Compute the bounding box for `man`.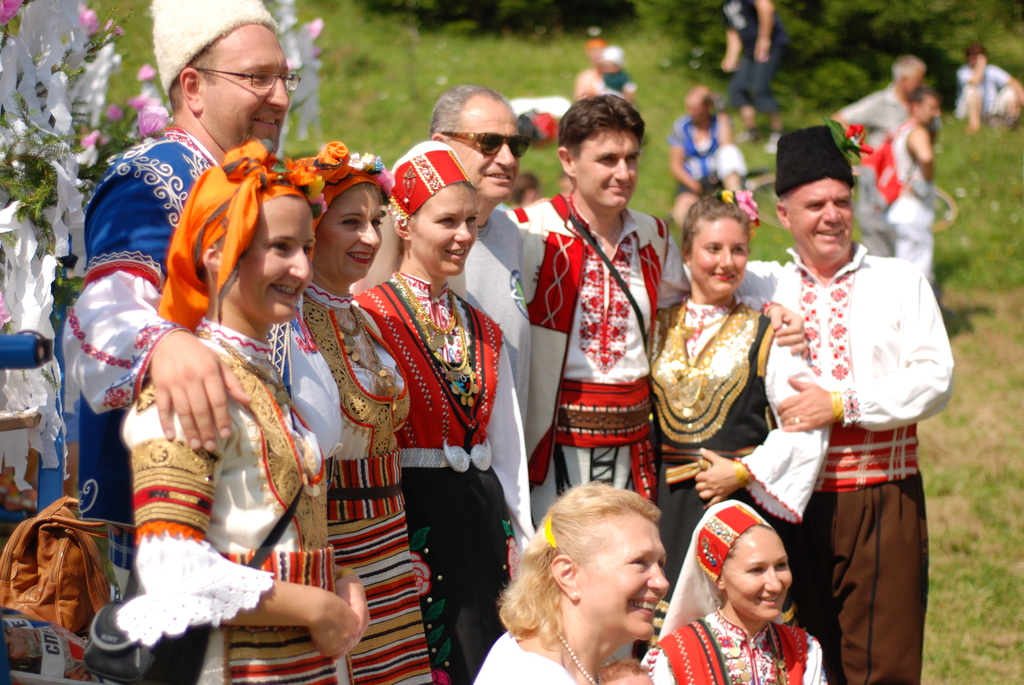
bbox(717, 0, 781, 145).
